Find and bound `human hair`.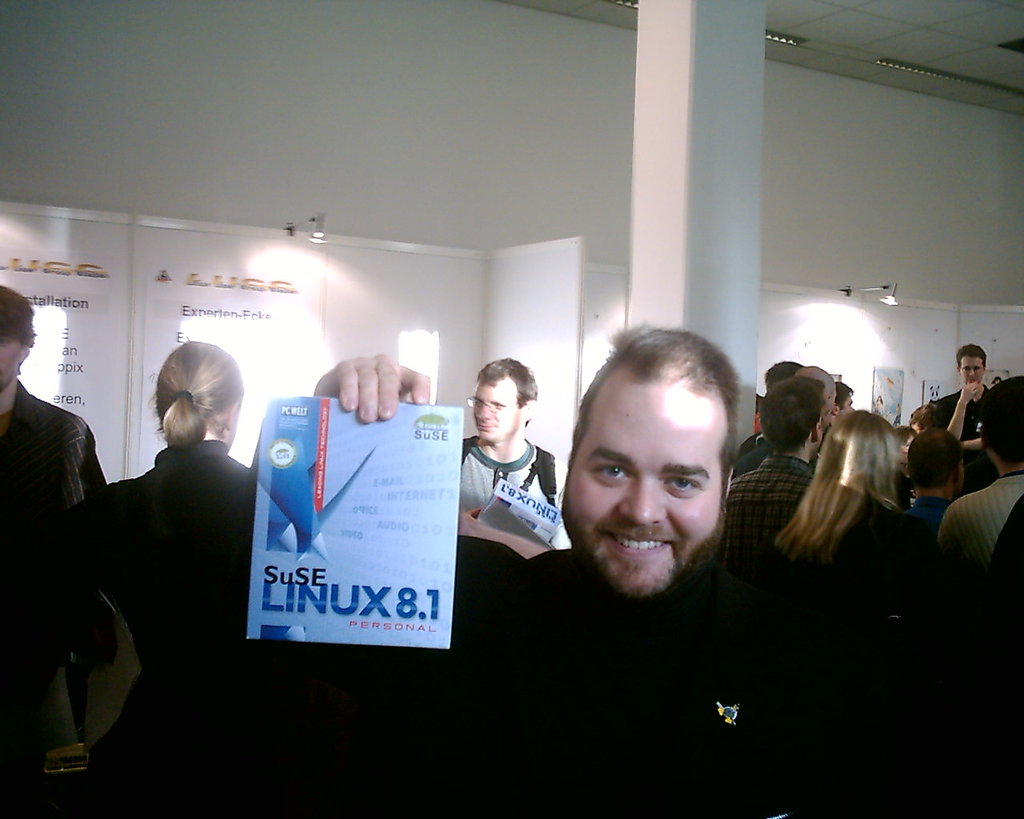
Bound: [980, 372, 1023, 465].
